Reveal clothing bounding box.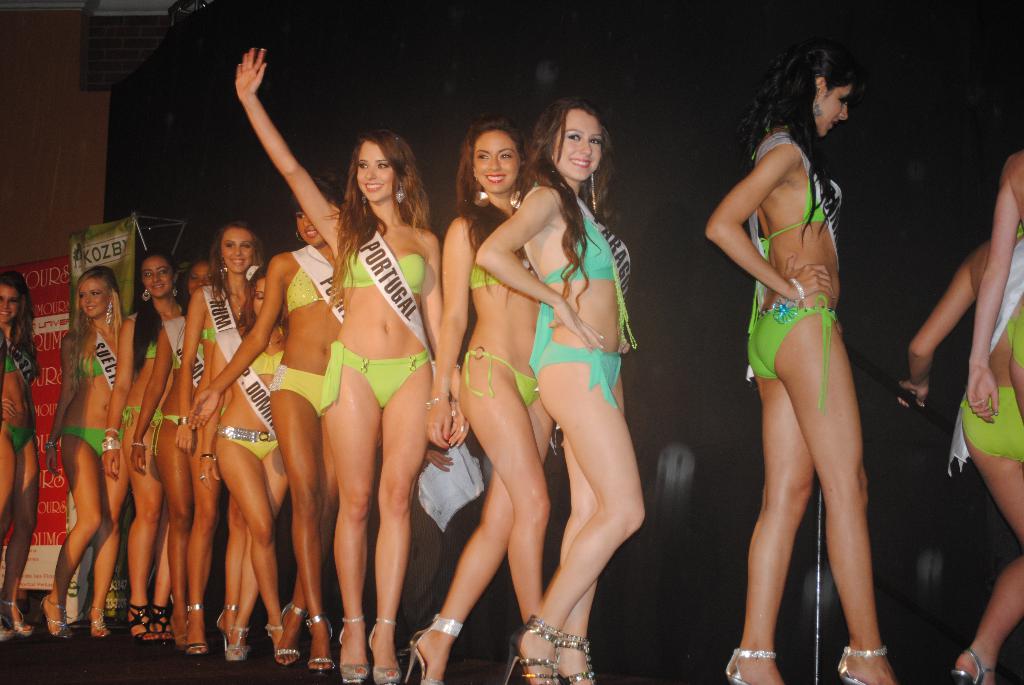
Revealed: (5,418,36,453).
